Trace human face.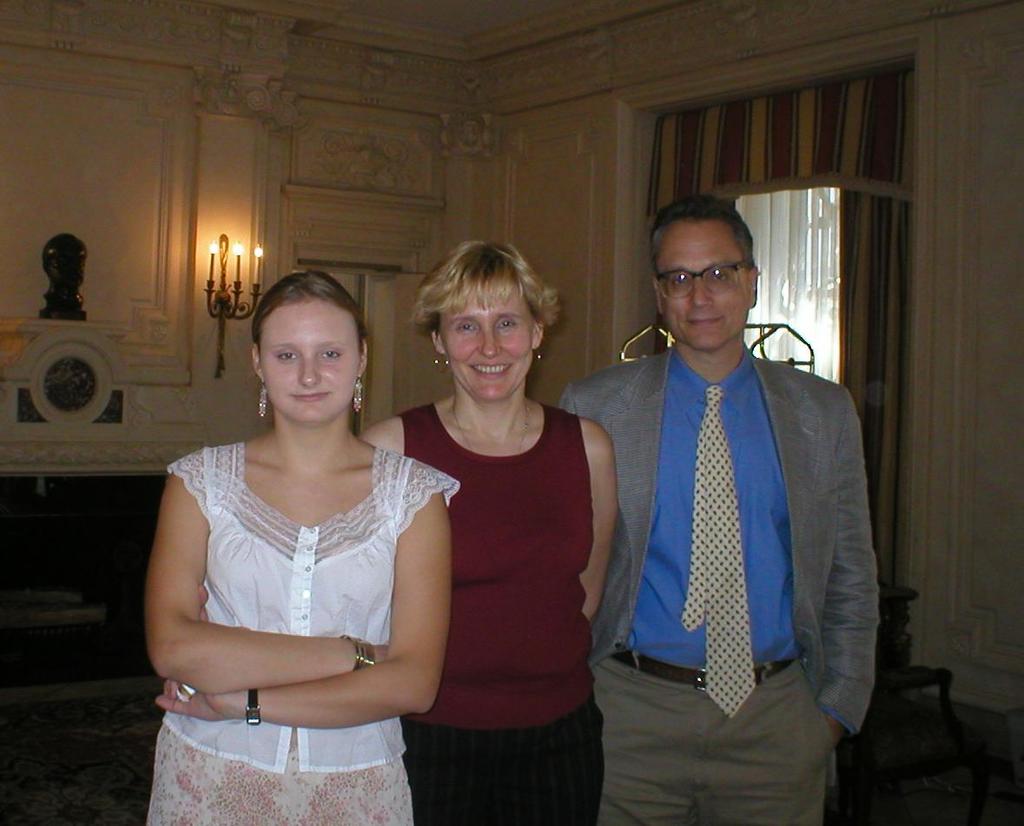
Traced to 439 275 537 400.
